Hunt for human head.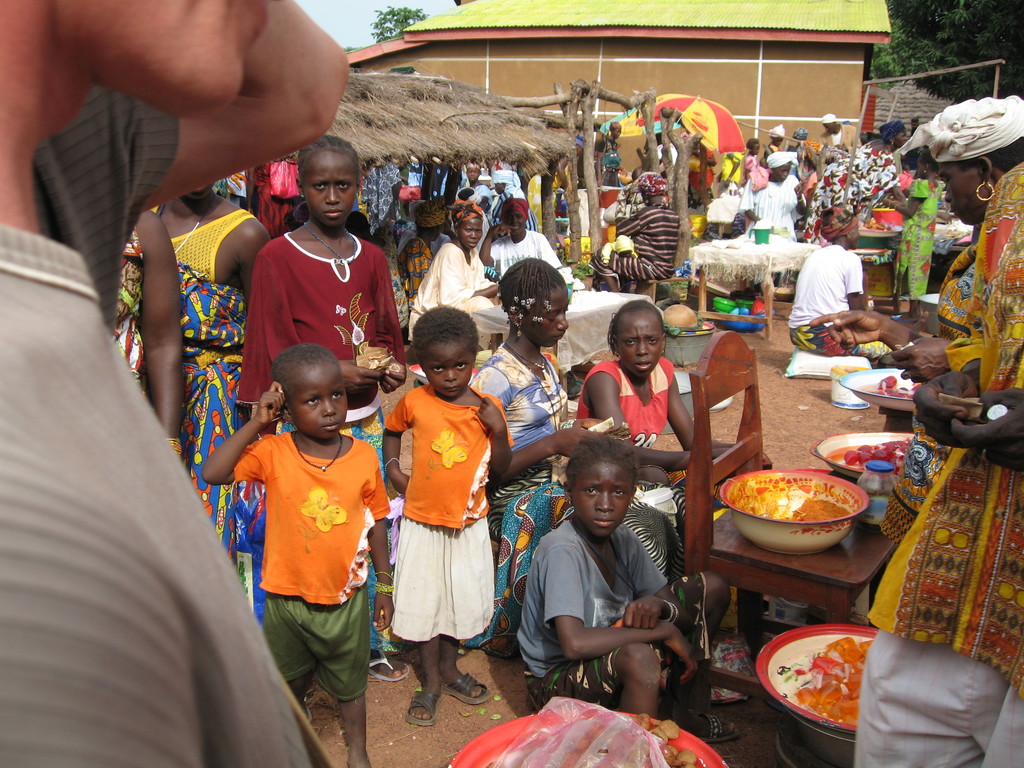
Hunted down at locate(413, 303, 479, 393).
